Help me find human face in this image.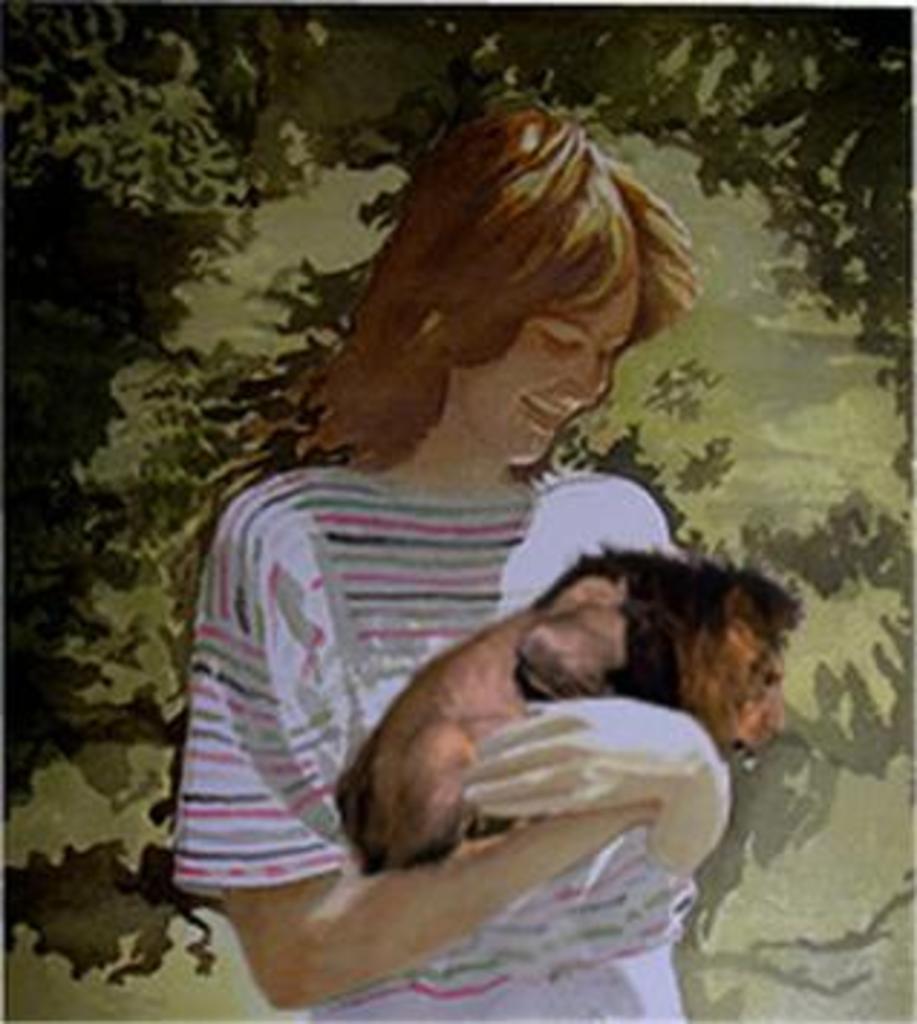
Found it: 458/277/634/459.
